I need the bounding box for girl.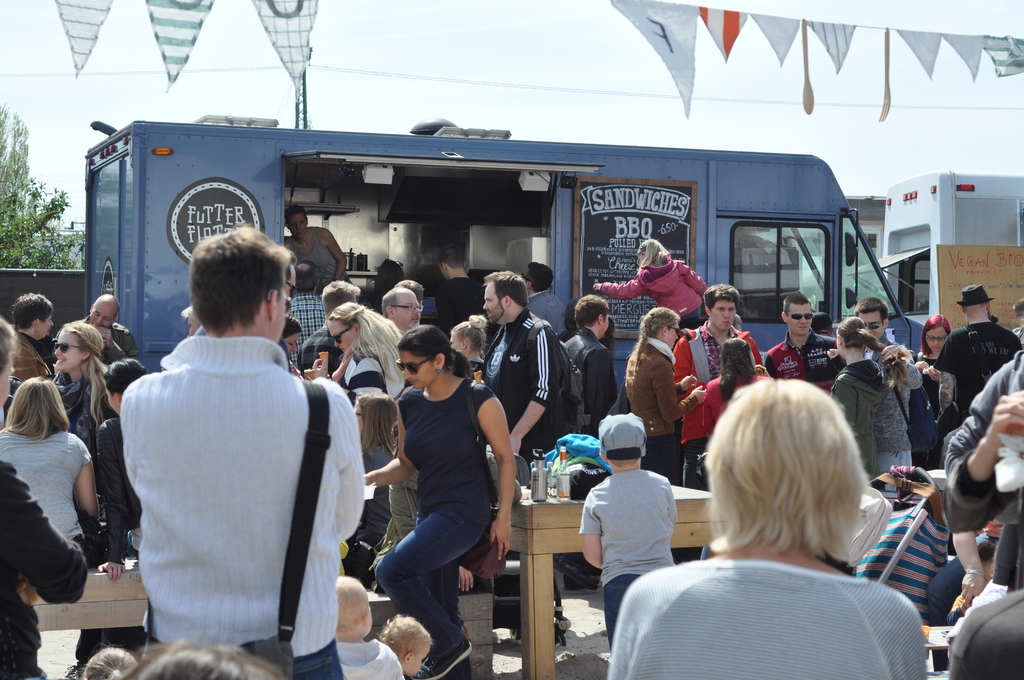
Here it is: (50, 315, 112, 679).
